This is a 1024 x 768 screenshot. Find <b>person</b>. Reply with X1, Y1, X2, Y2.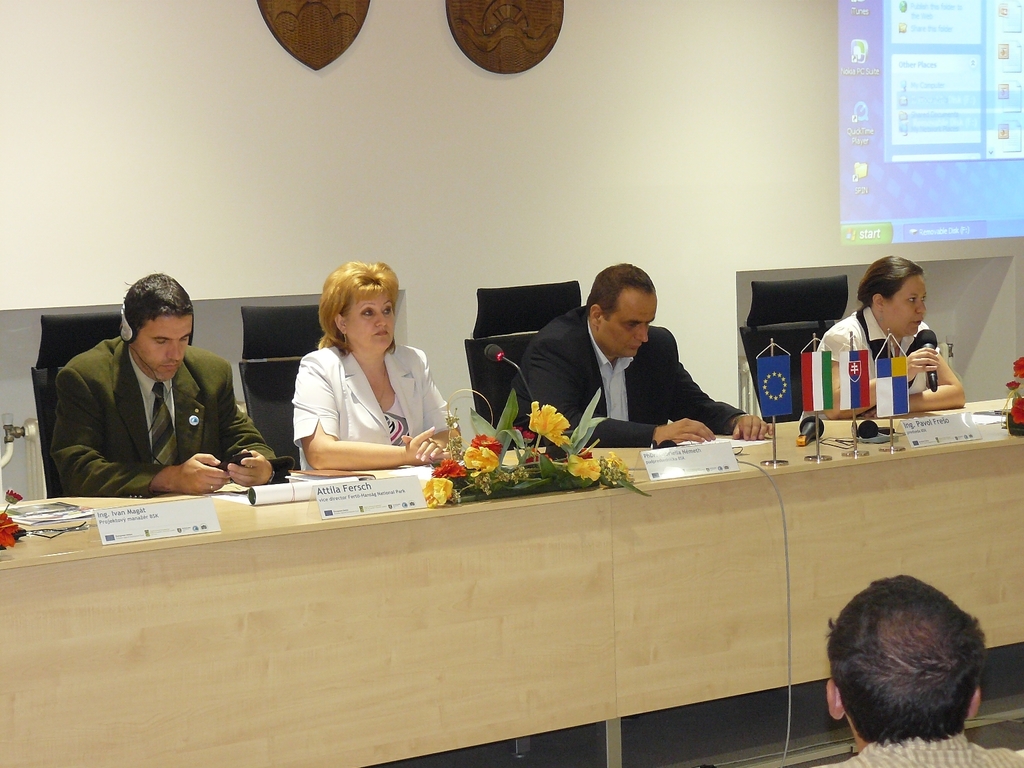
815, 251, 973, 411.
